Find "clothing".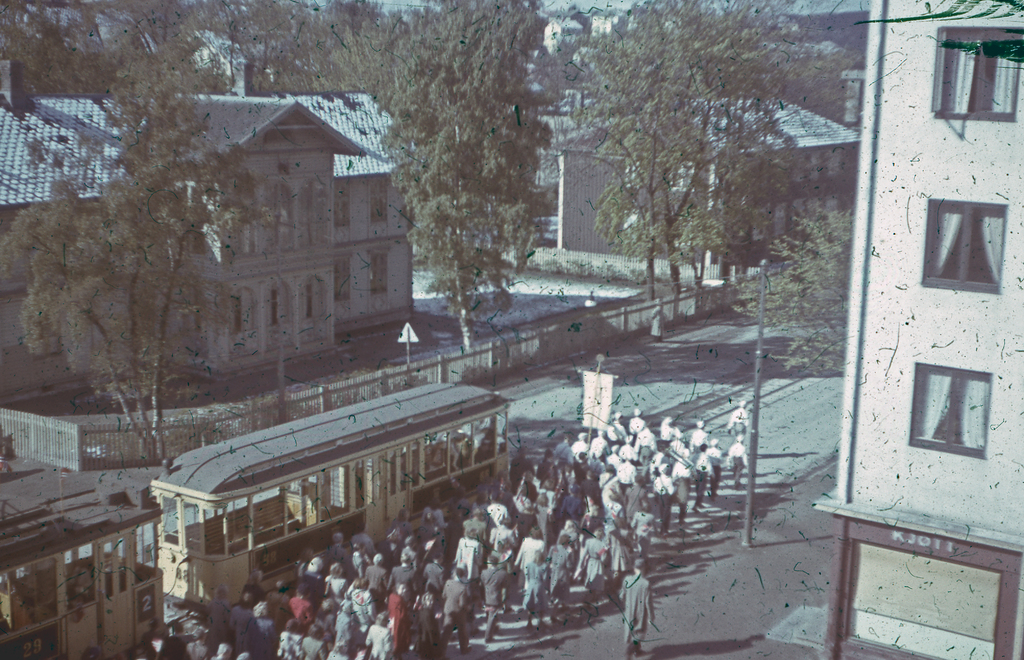
(x1=368, y1=563, x2=390, y2=603).
